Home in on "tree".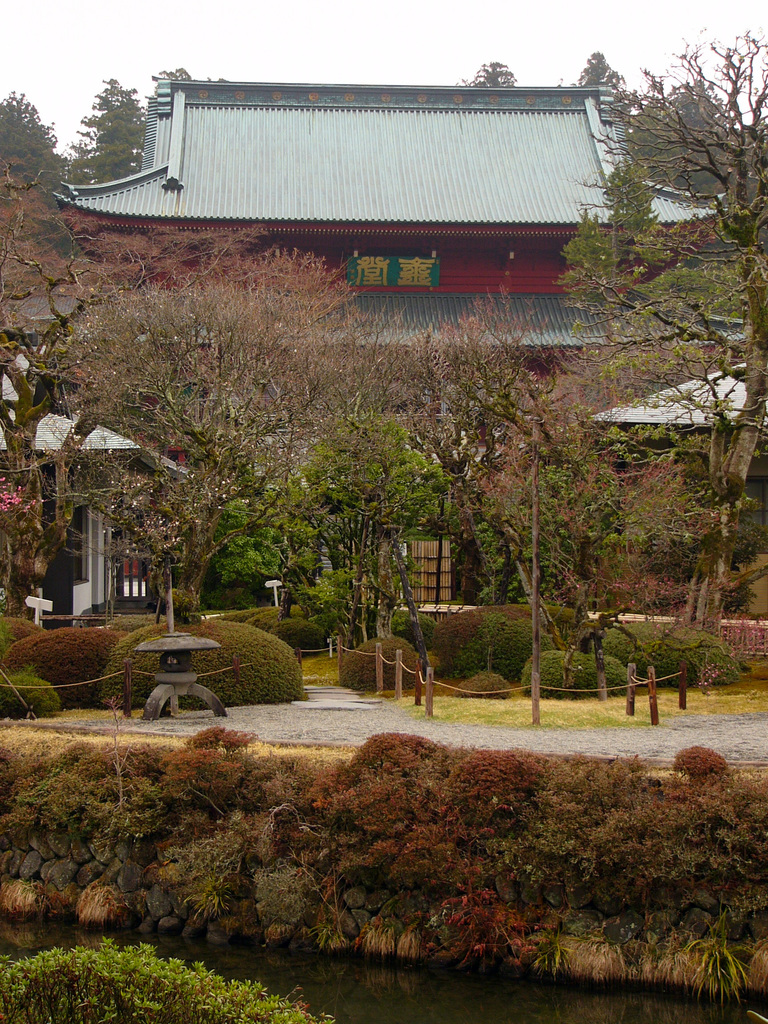
Homed in at box=[556, 17, 762, 652].
